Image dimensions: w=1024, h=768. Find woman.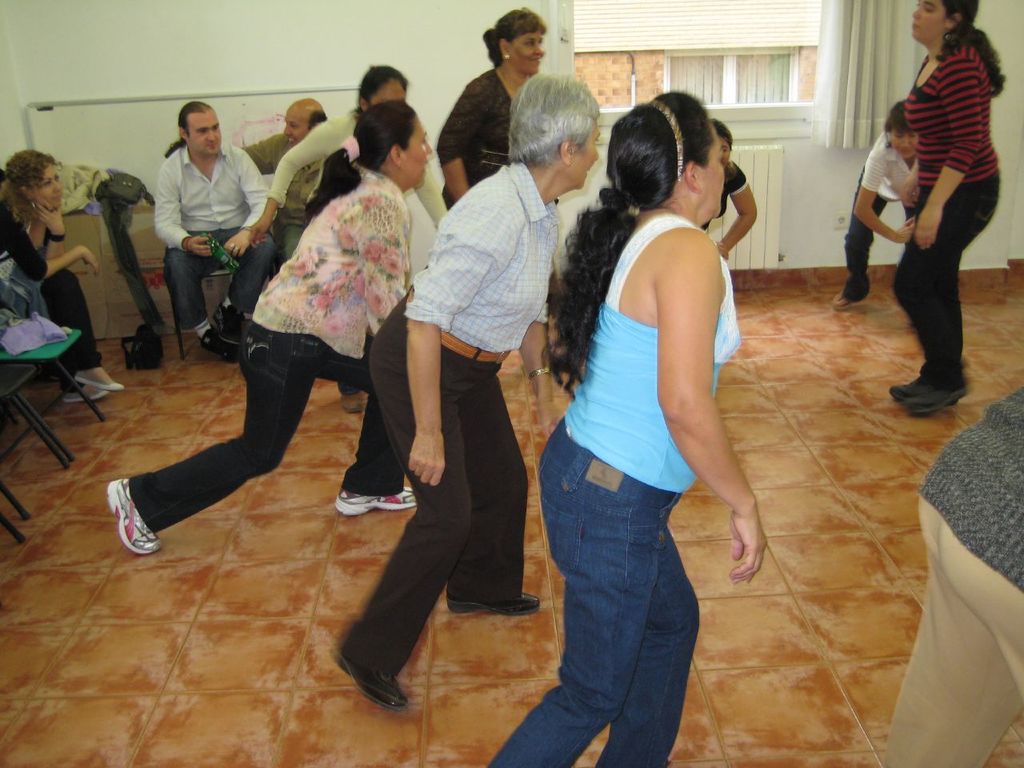
crop(106, 105, 439, 565).
